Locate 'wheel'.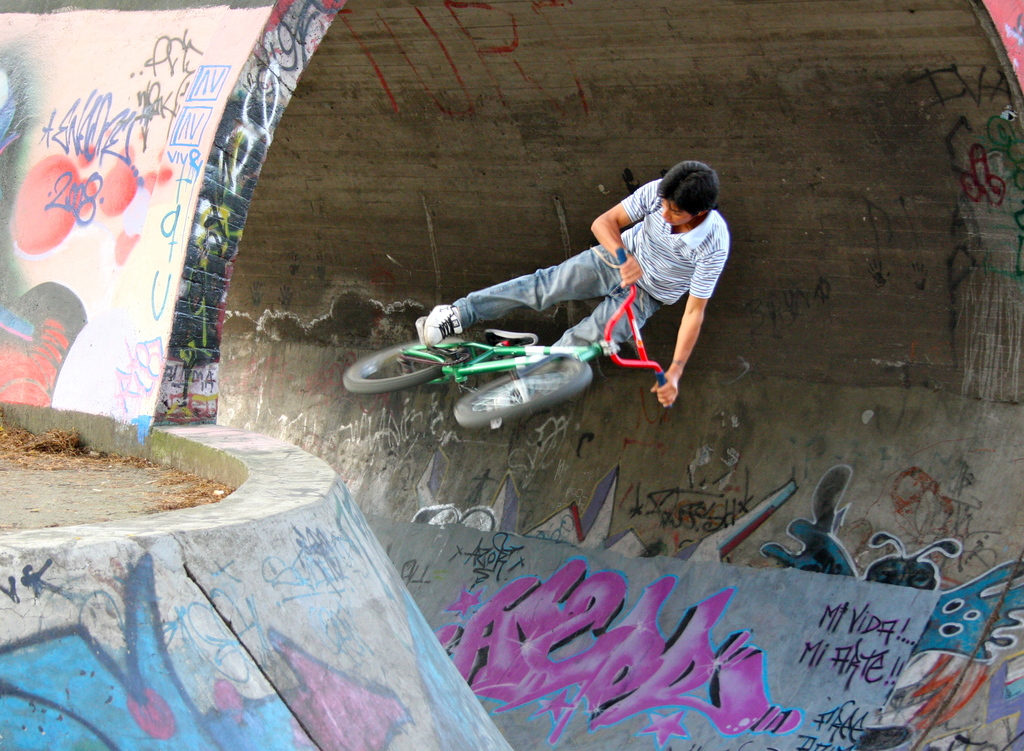
Bounding box: {"x1": 351, "y1": 340, "x2": 462, "y2": 405}.
